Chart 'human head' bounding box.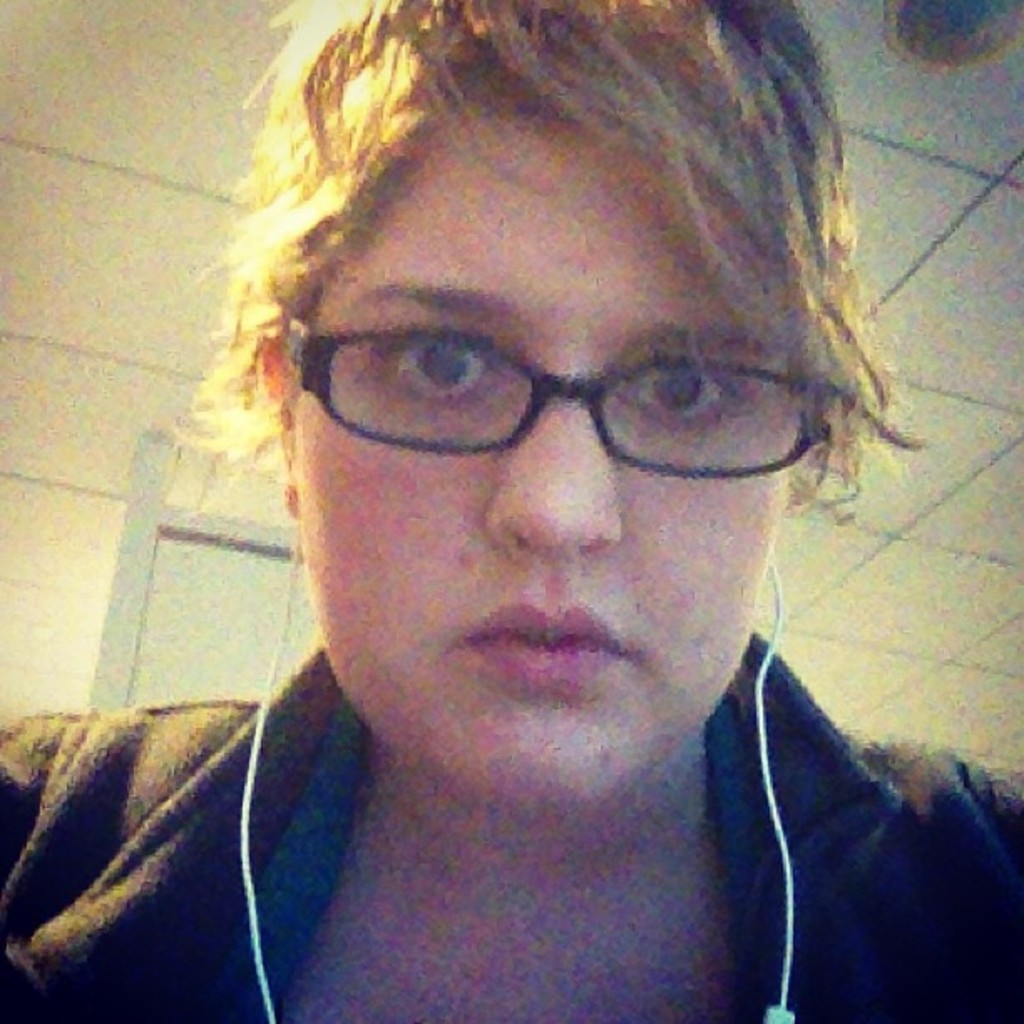
Charted: region(234, 25, 853, 641).
